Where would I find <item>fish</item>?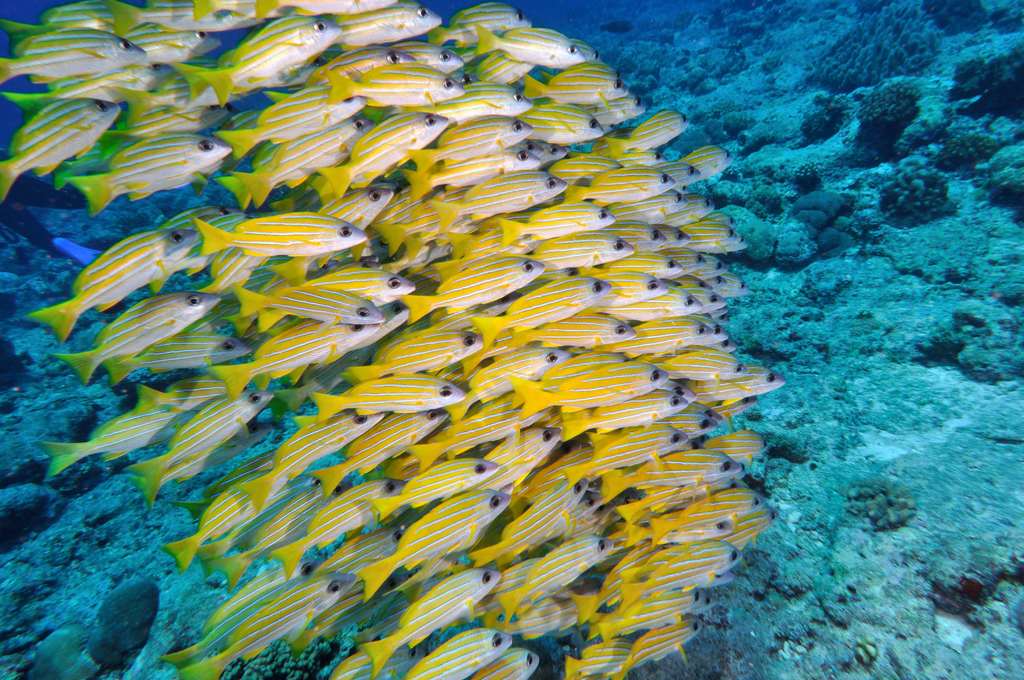
At [217,86,365,163].
